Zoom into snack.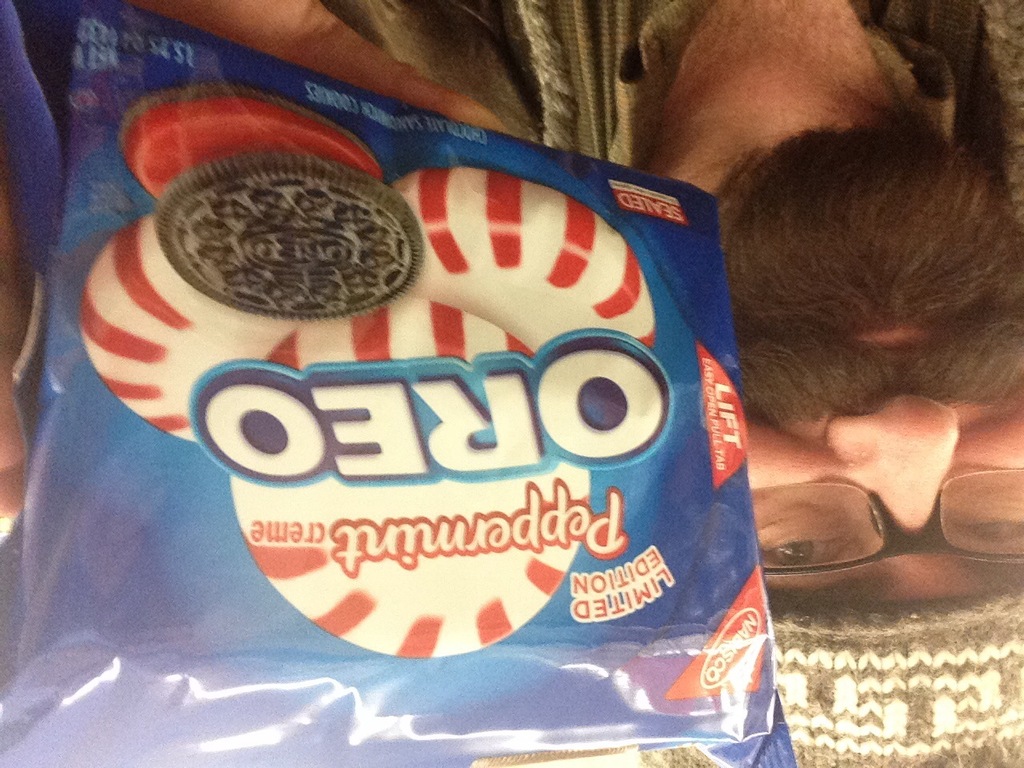
Zoom target: 110 79 425 322.
